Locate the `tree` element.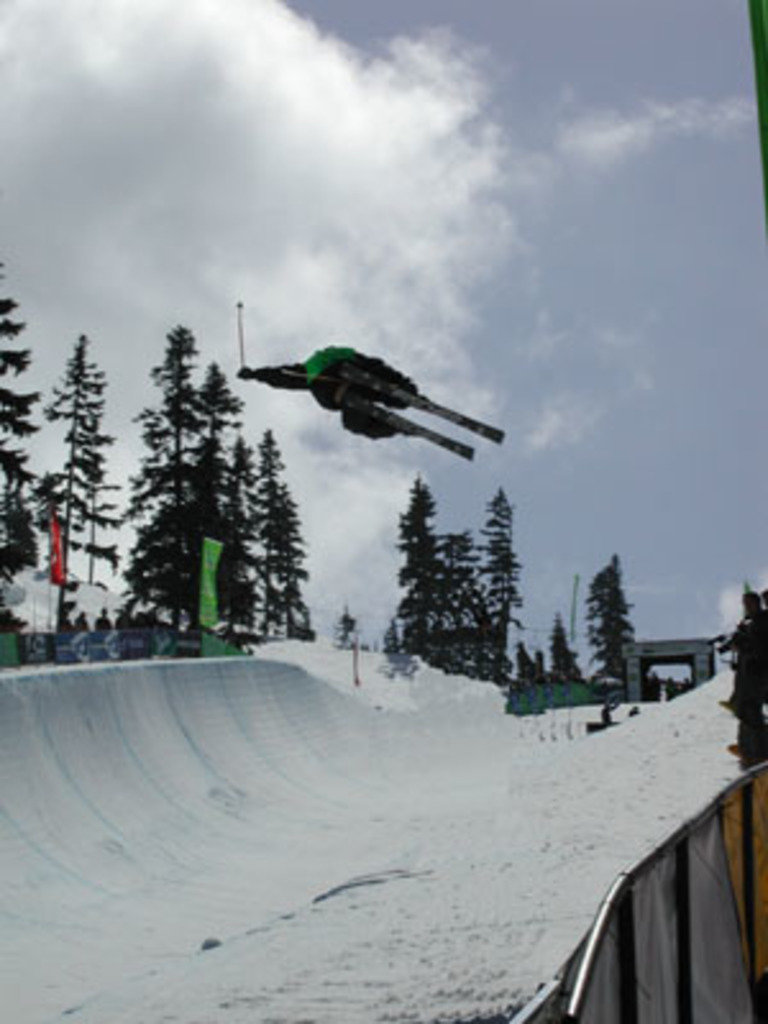
Element bbox: rect(26, 289, 115, 632).
